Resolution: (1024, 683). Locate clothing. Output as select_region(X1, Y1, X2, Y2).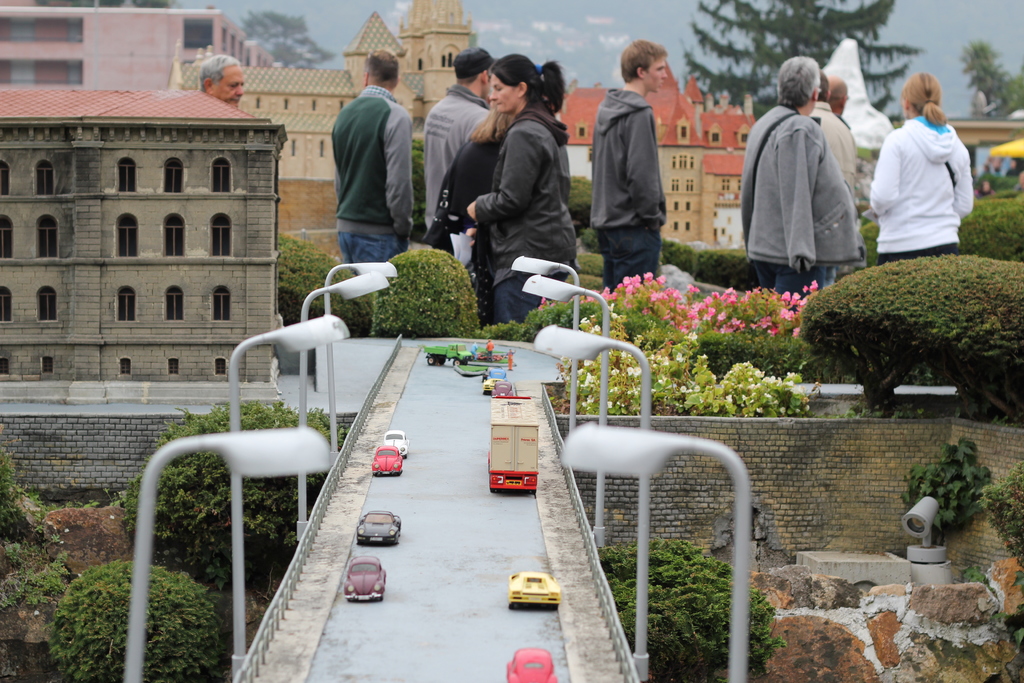
select_region(582, 79, 674, 282).
